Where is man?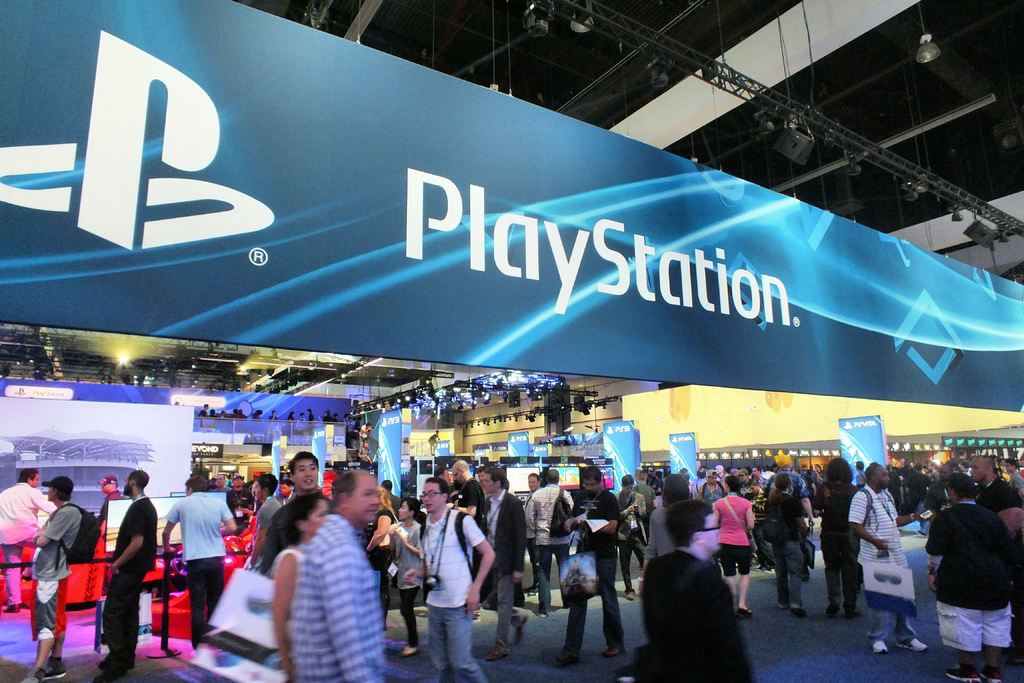
<bbox>227, 475, 252, 528</bbox>.
